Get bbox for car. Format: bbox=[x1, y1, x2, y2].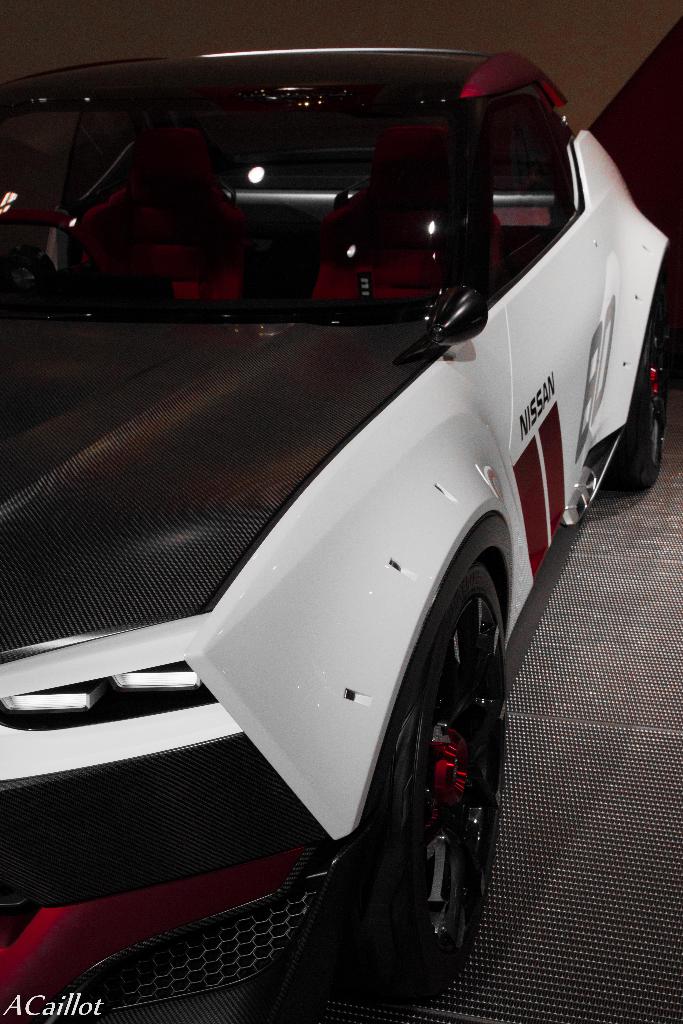
bbox=[0, 37, 682, 1023].
